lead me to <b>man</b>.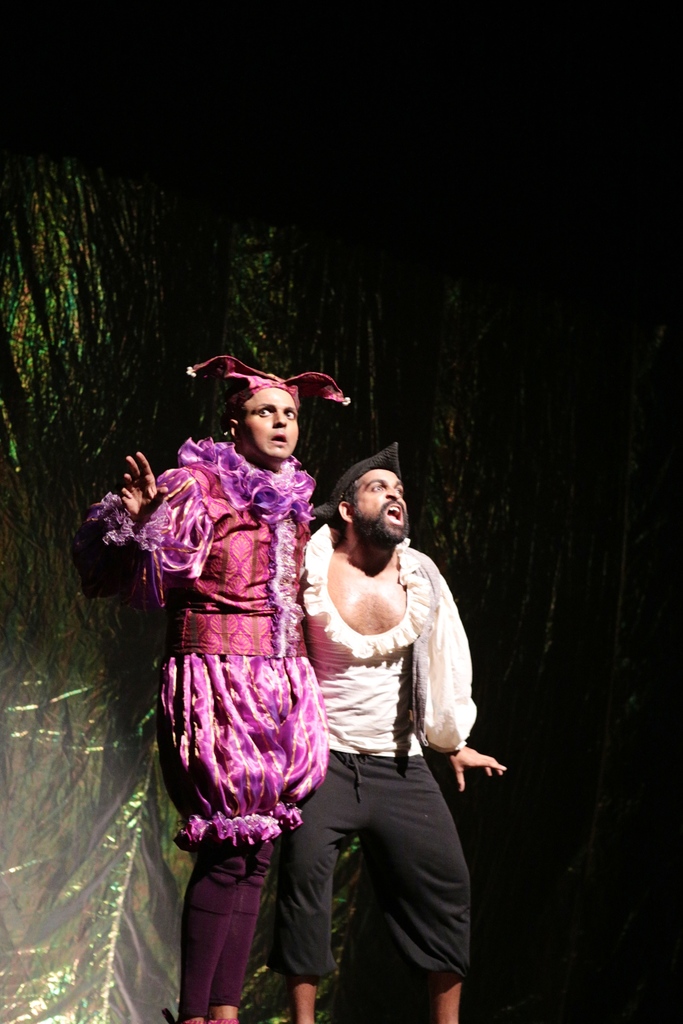
Lead to [85,354,358,1023].
